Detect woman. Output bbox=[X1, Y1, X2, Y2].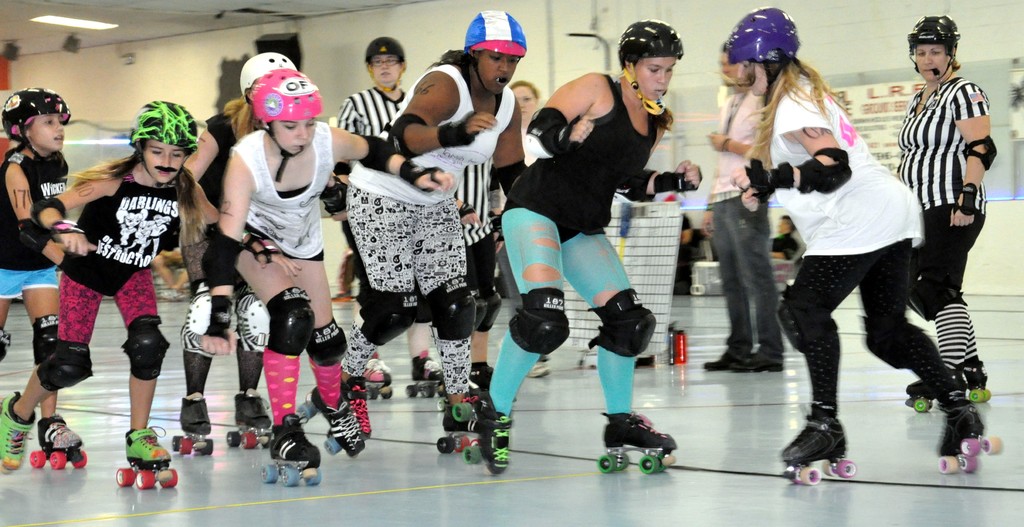
bbox=[483, 78, 547, 389].
